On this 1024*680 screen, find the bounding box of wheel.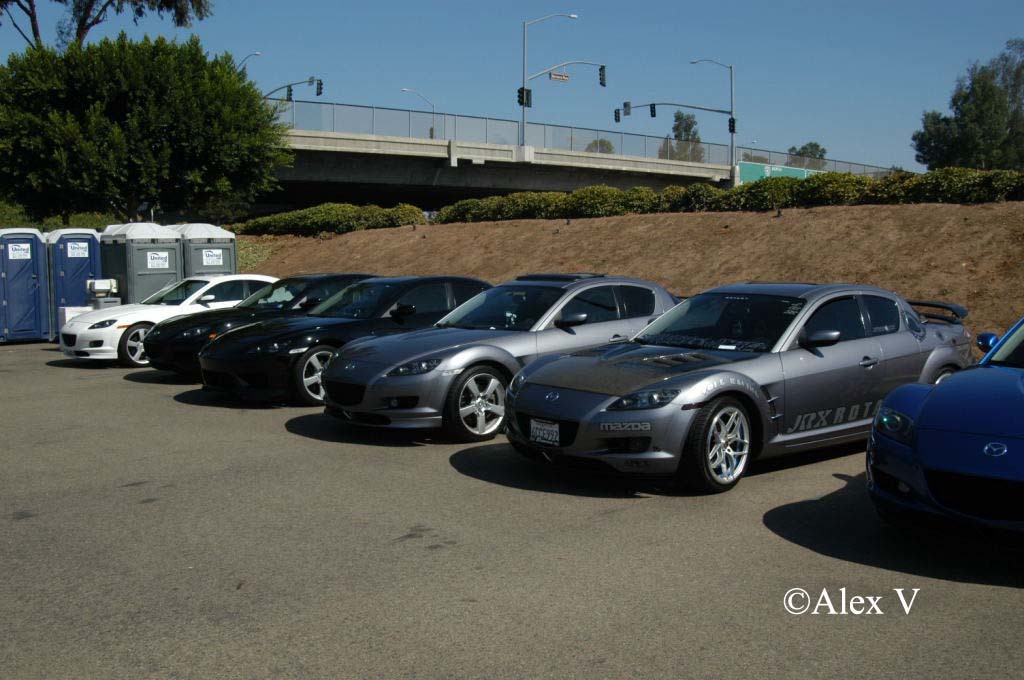
Bounding box: bbox=(701, 407, 773, 489).
